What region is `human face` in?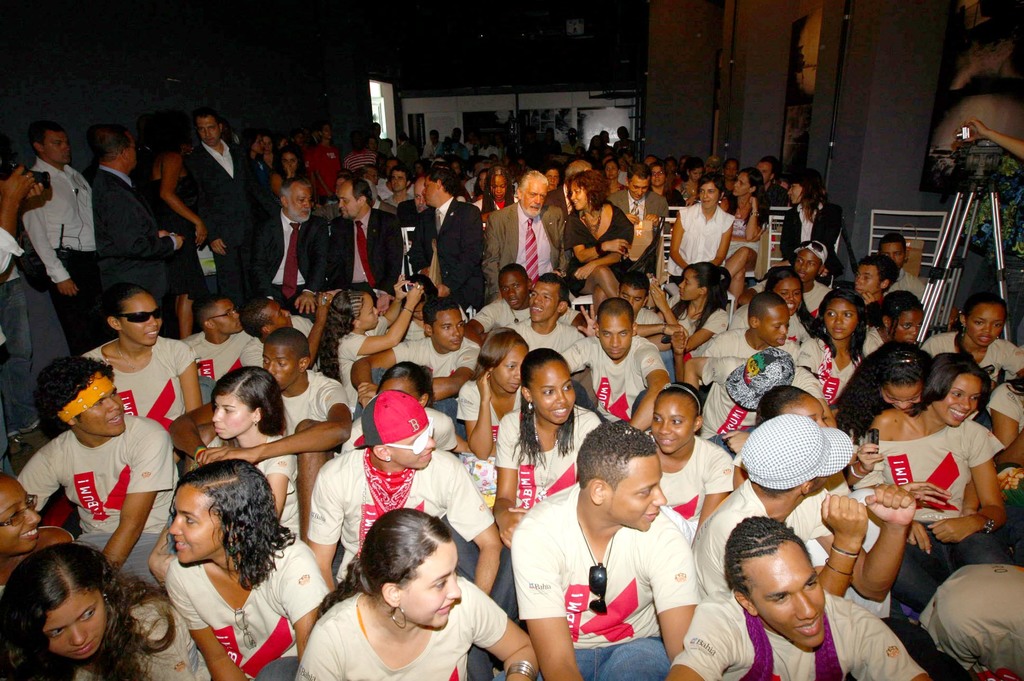
bbox(531, 282, 557, 321).
